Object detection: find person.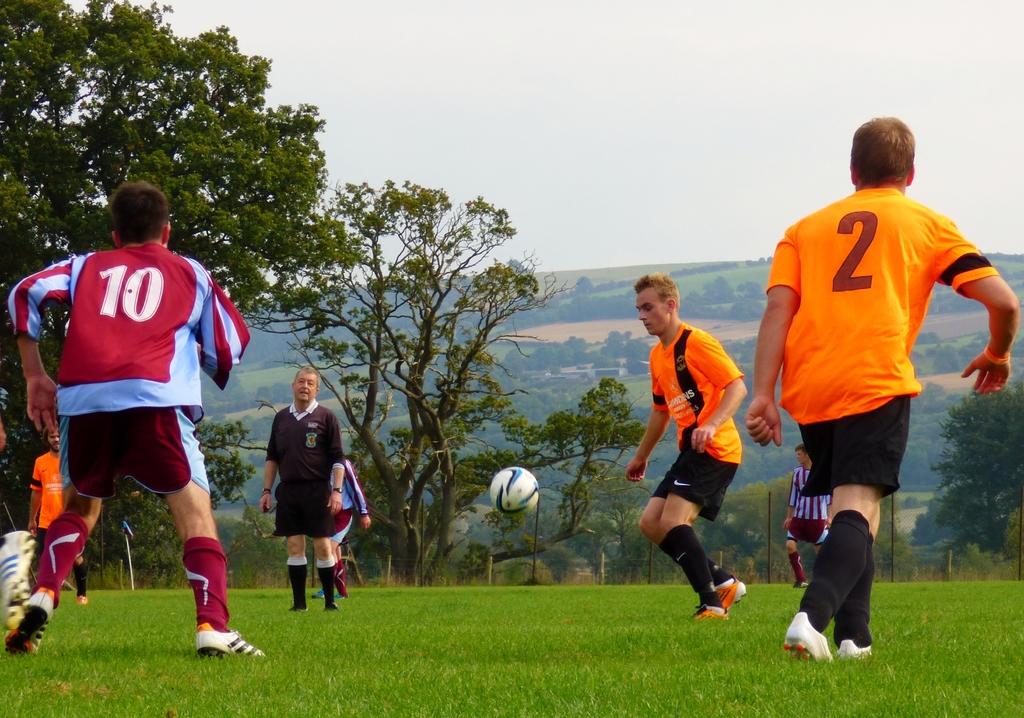
(8,180,255,663).
